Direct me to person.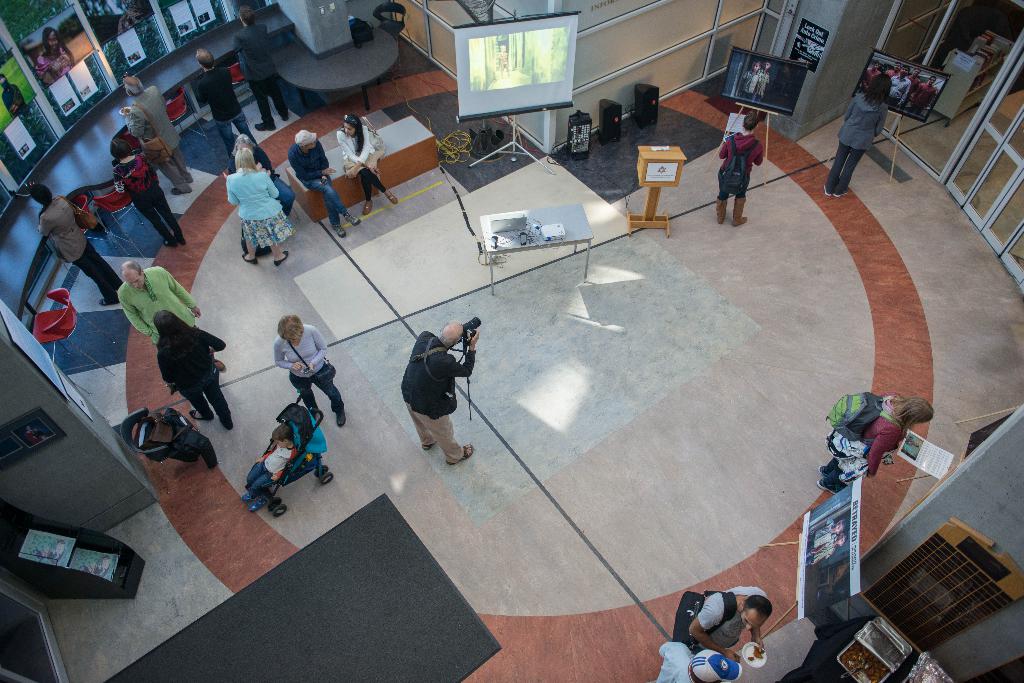
Direction: 740,58,764,93.
